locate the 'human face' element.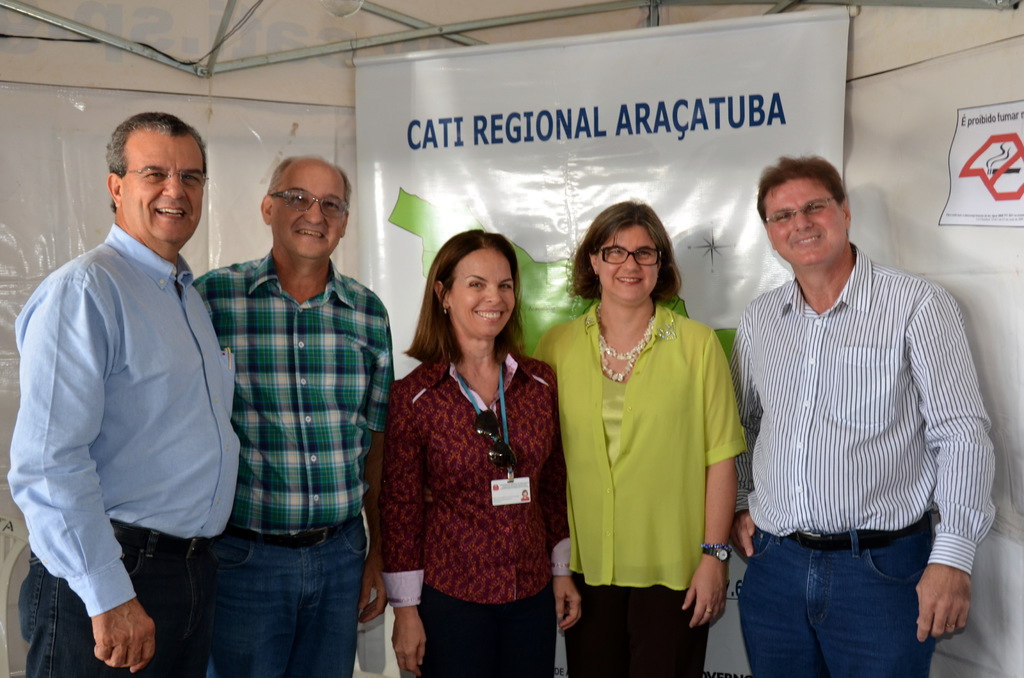
Element bbox: 275, 171, 346, 257.
